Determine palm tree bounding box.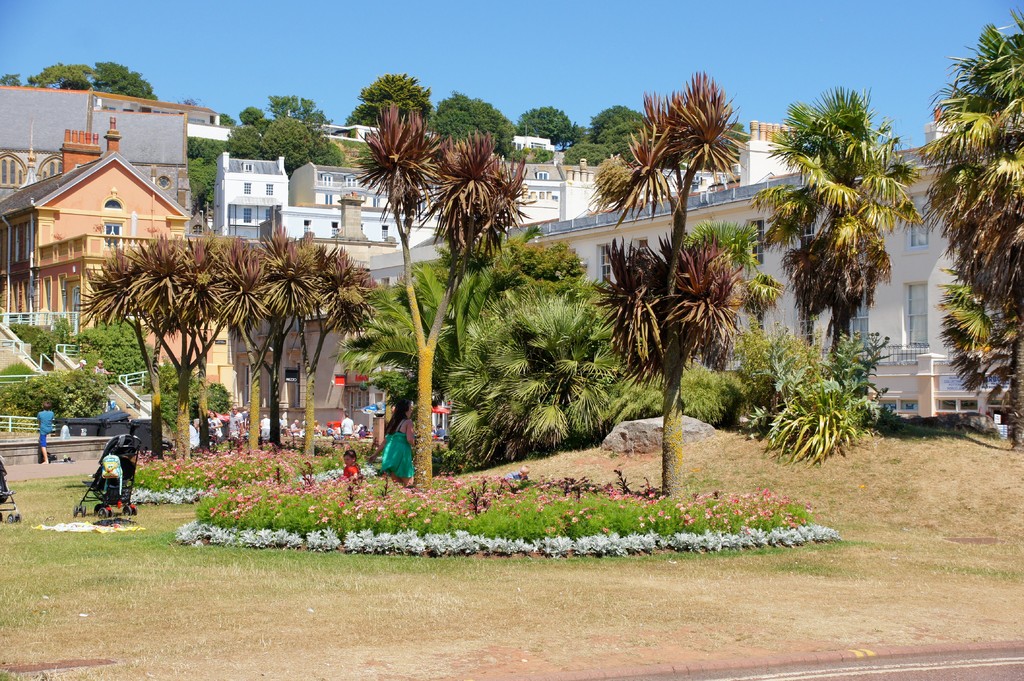
Determined: bbox(369, 95, 426, 501).
